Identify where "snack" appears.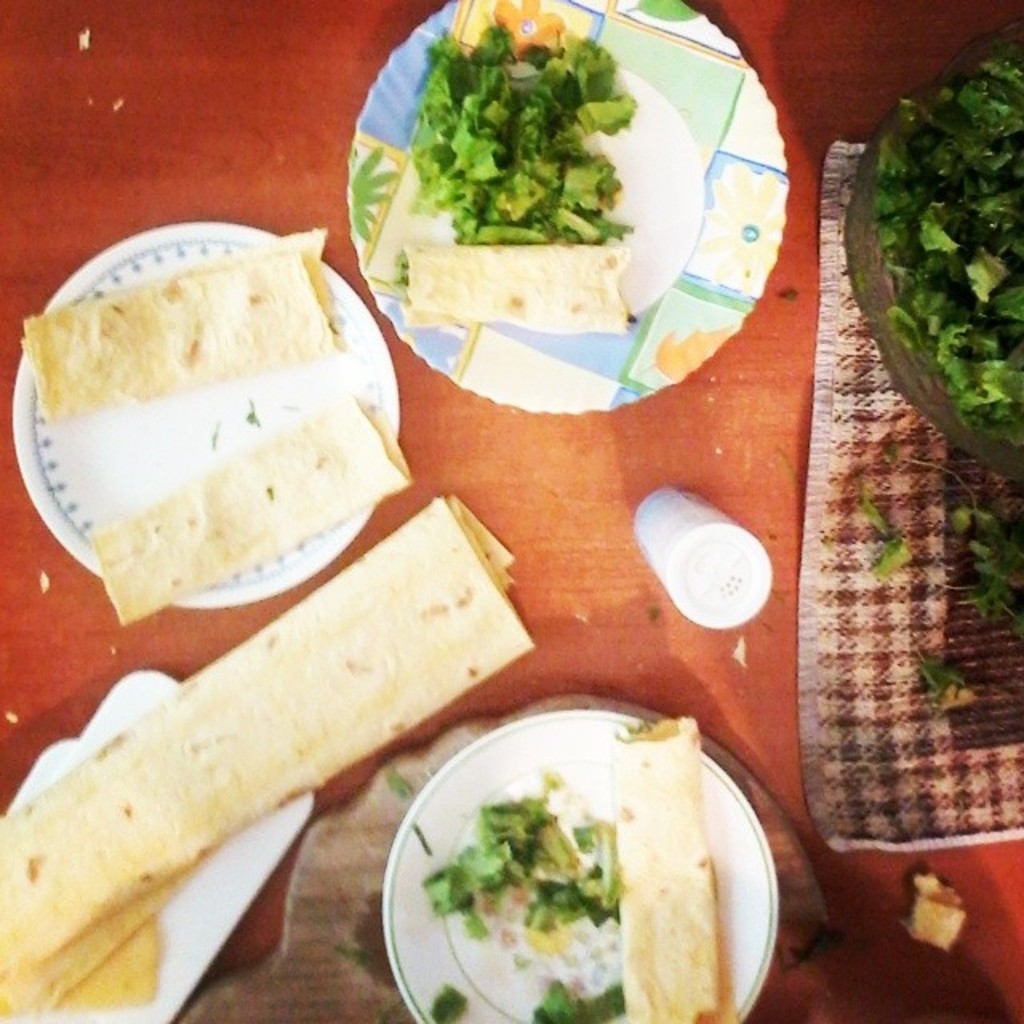
Appears at 13, 230, 344, 427.
